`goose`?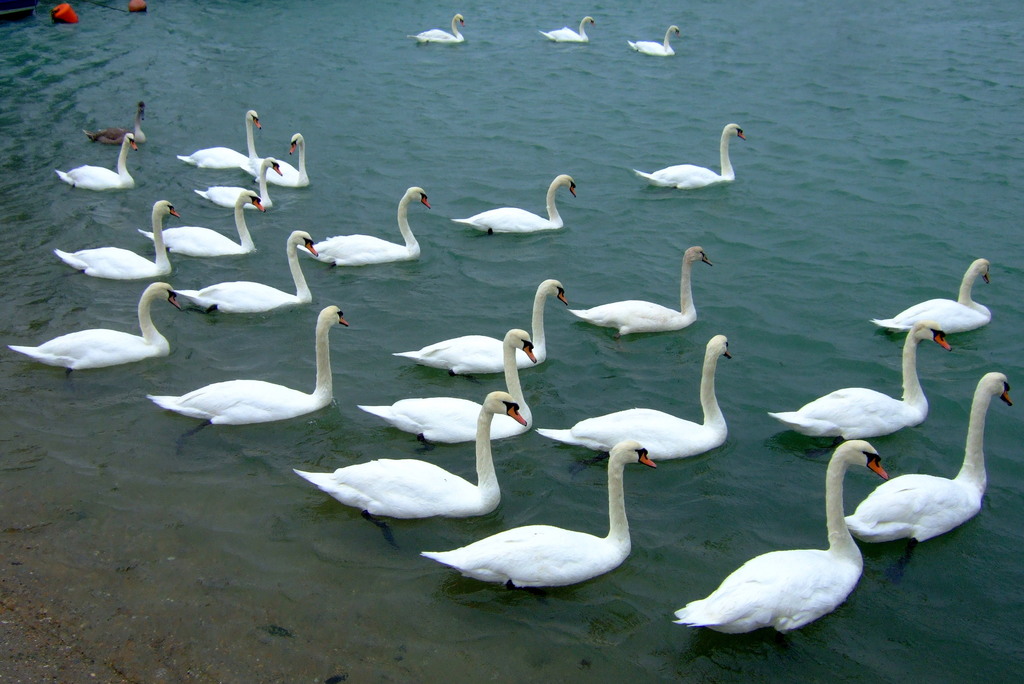
bbox=(295, 394, 530, 520)
